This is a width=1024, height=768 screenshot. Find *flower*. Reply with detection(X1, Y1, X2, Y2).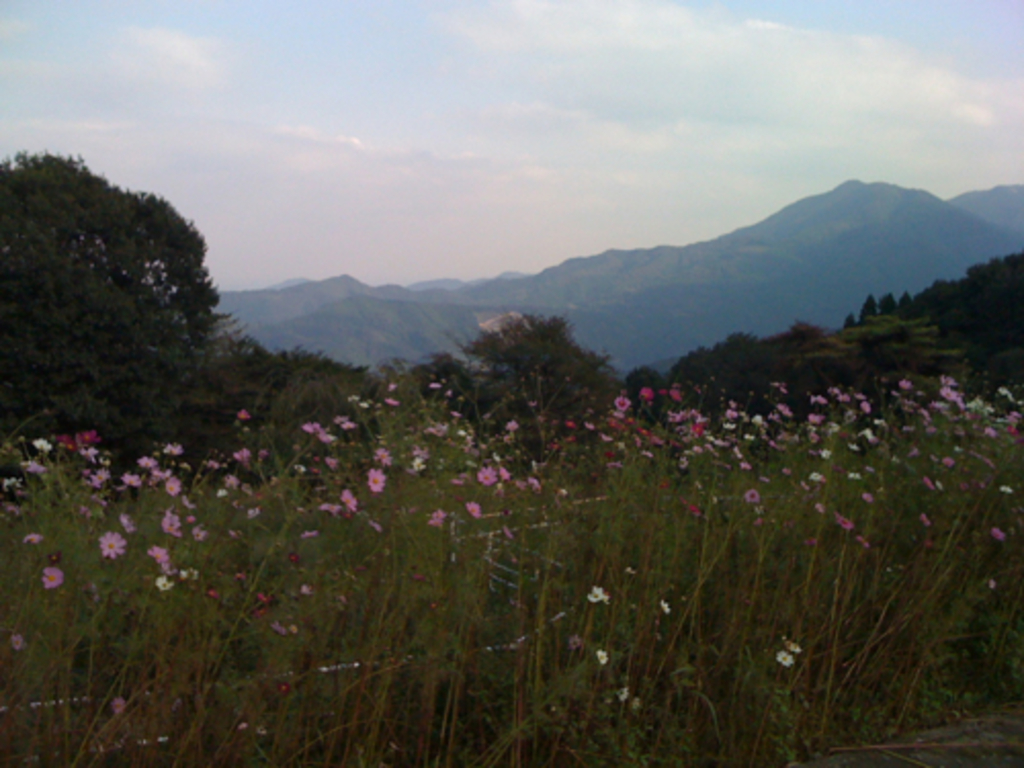
detection(477, 467, 496, 487).
